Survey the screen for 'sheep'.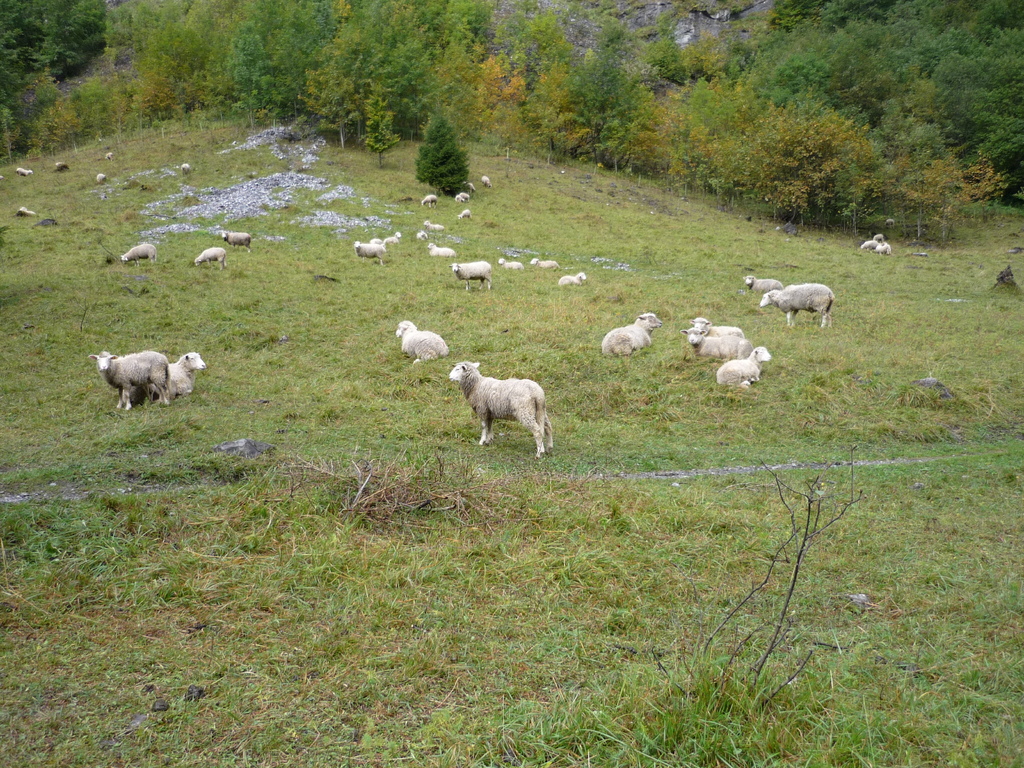
Survey found: crop(85, 348, 173, 409).
